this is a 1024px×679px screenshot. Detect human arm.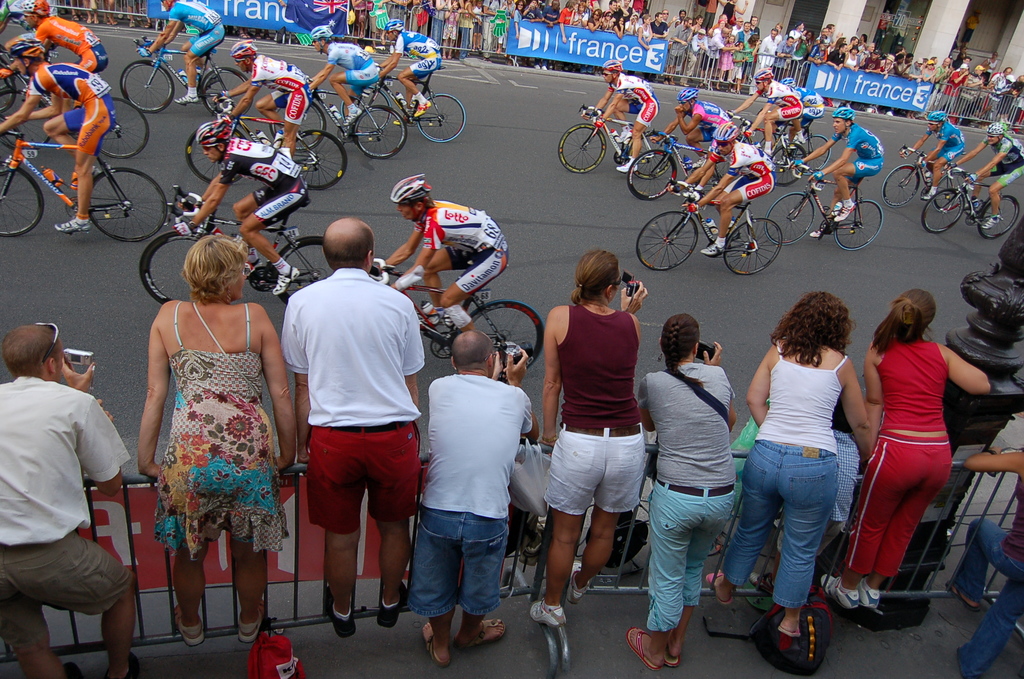
box=[6, 28, 47, 70].
